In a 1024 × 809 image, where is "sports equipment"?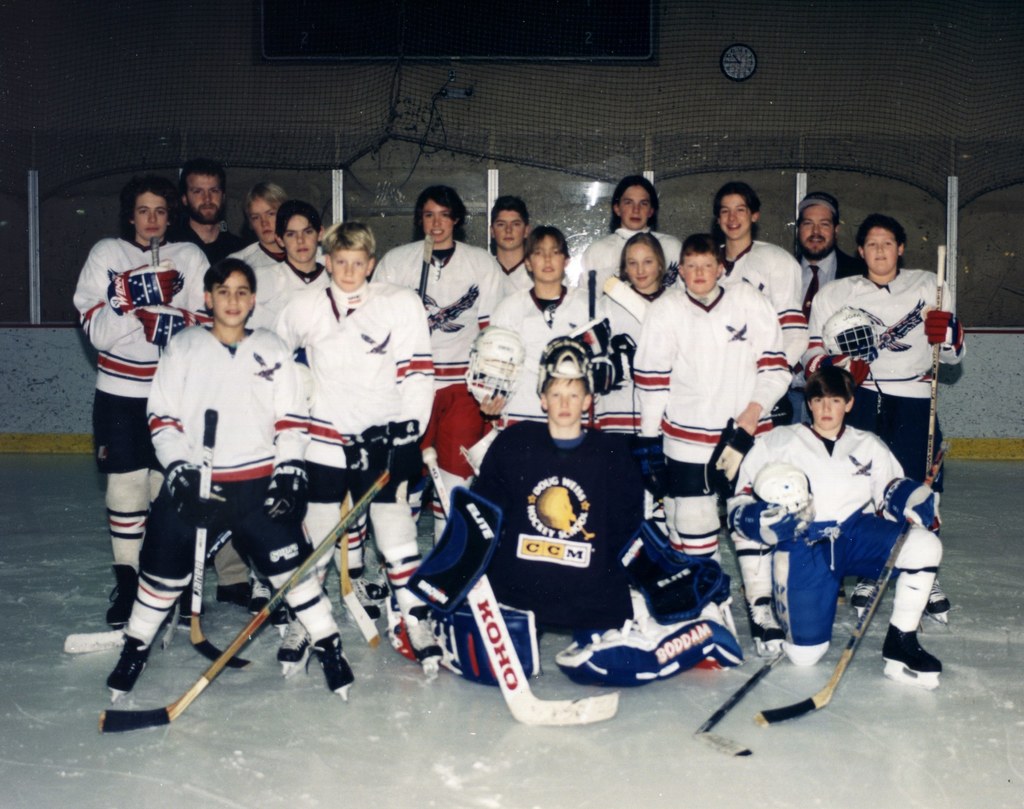
(x1=797, y1=349, x2=871, y2=388).
